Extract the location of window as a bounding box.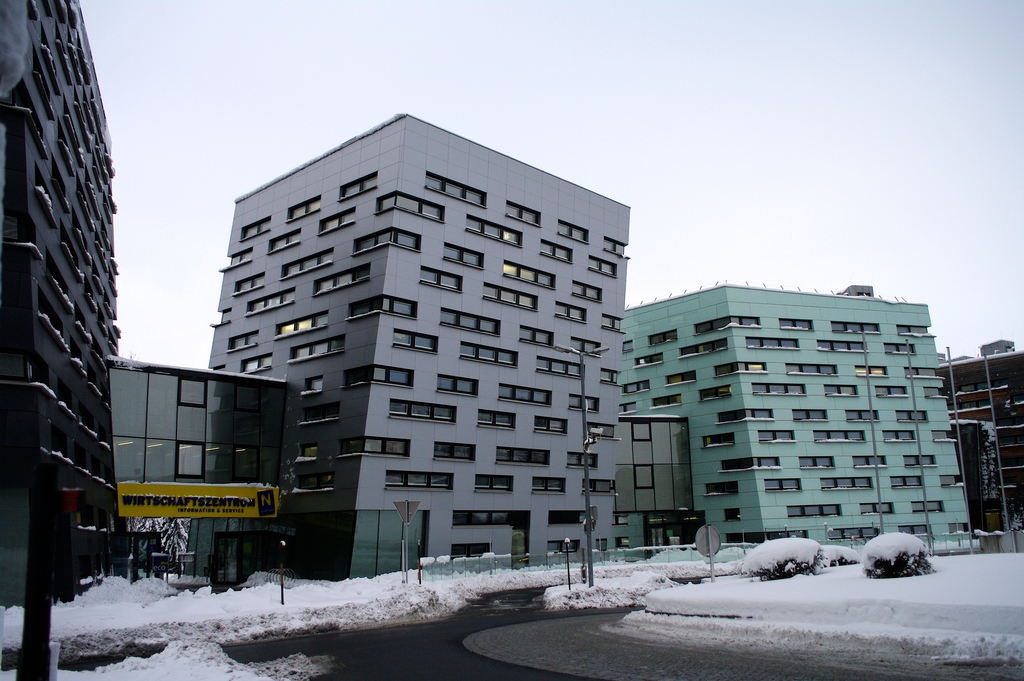
box=[282, 245, 330, 277].
